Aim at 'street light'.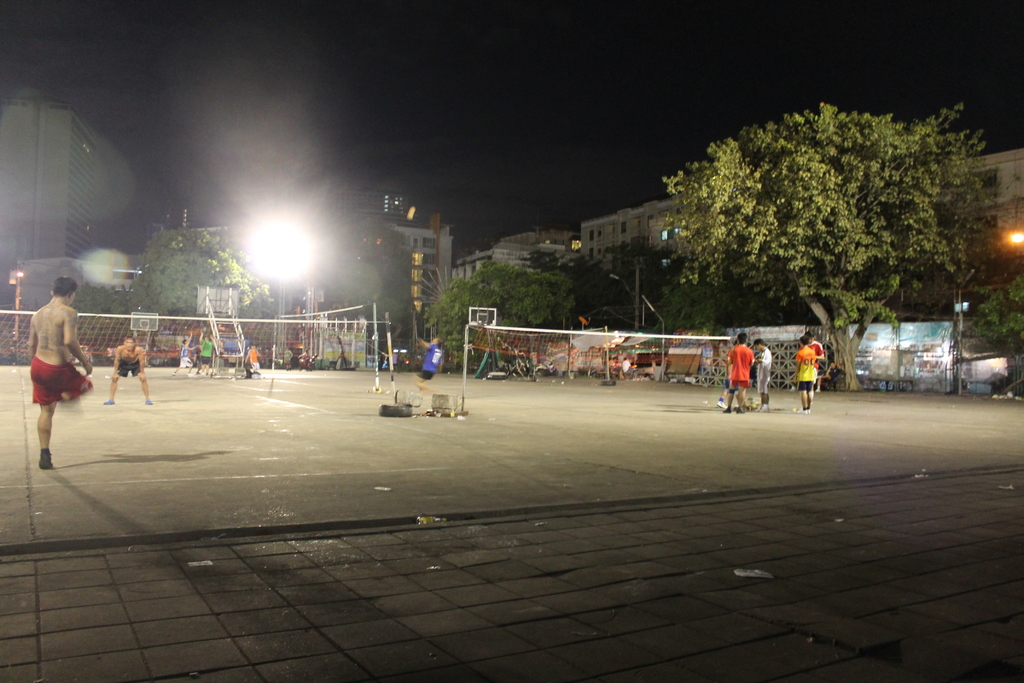
Aimed at left=641, top=293, right=665, bottom=383.
